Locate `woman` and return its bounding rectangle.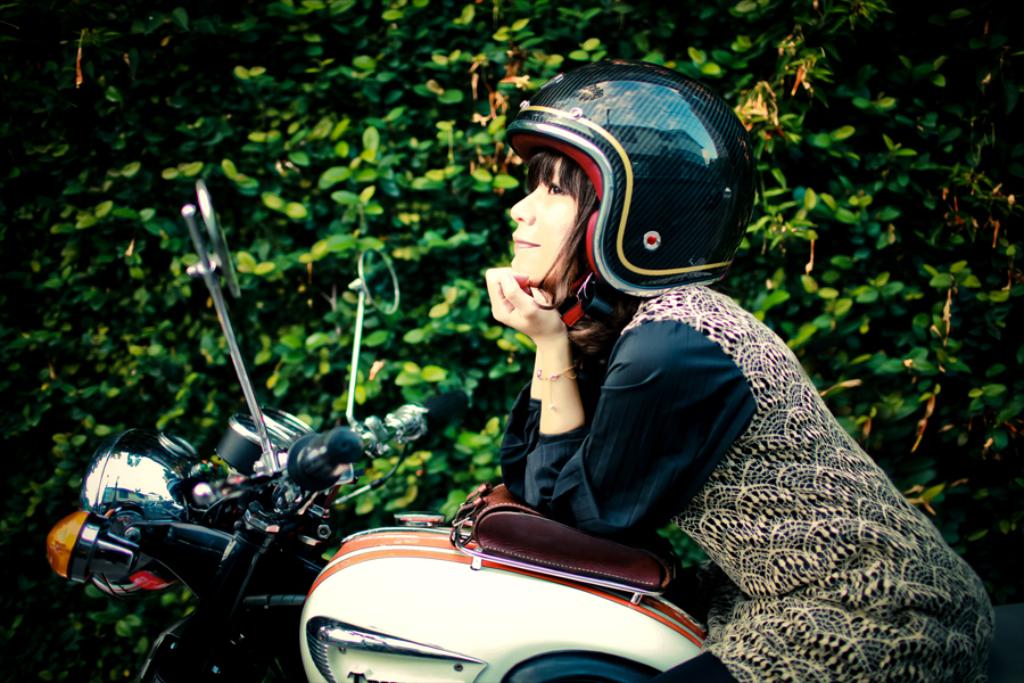
rect(486, 58, 996, 682).
